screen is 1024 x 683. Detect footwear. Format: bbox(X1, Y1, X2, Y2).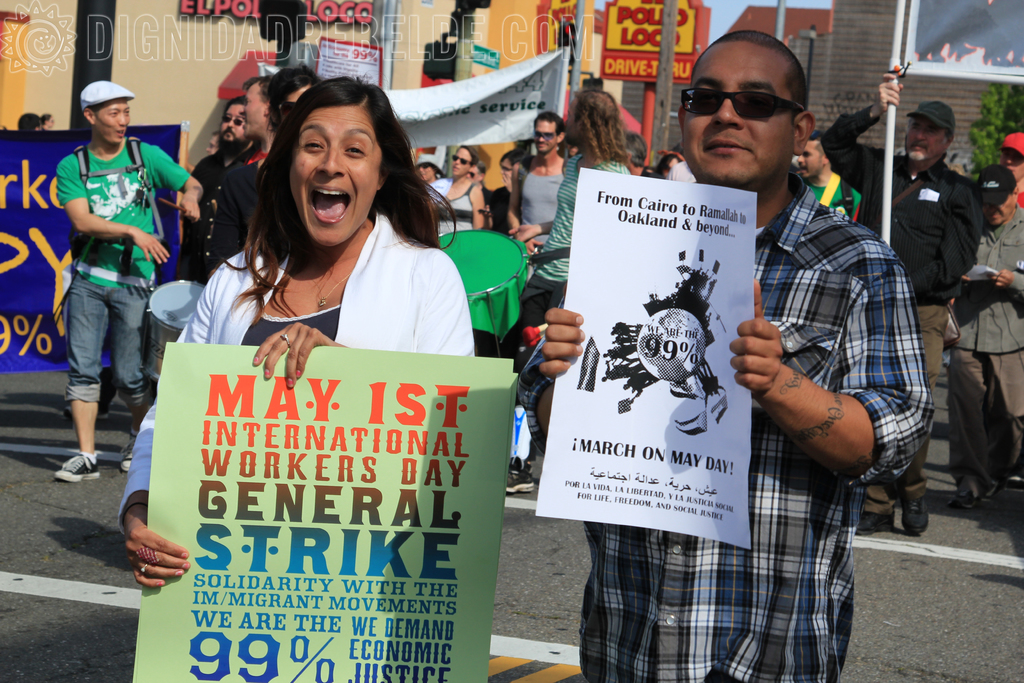
bbox(900, 504, 929, 536).
